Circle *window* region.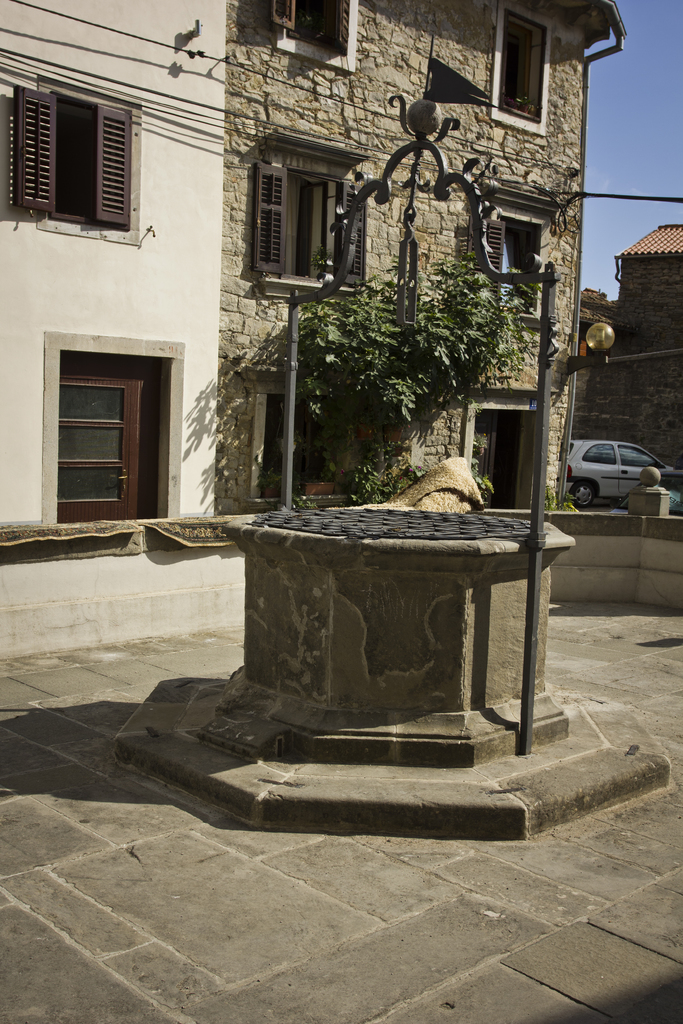
Region: bbox=(241, 152, 377, 307).
